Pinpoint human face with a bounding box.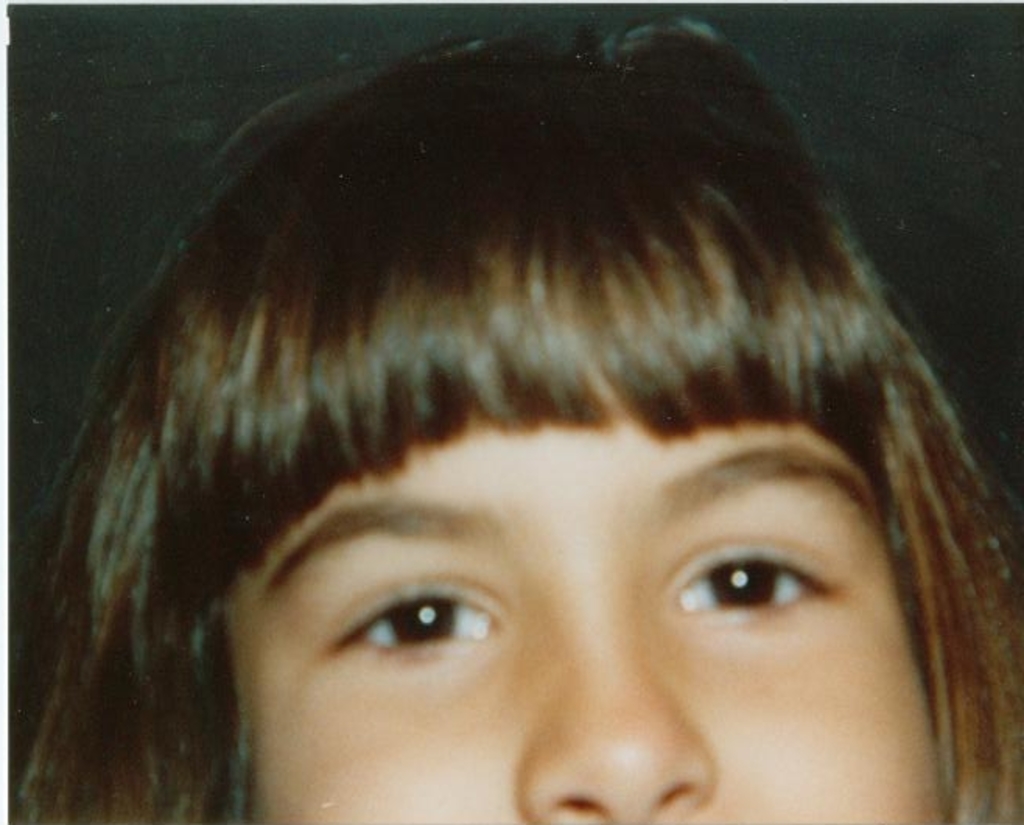
bbox=(219, 419, 946, 823).
